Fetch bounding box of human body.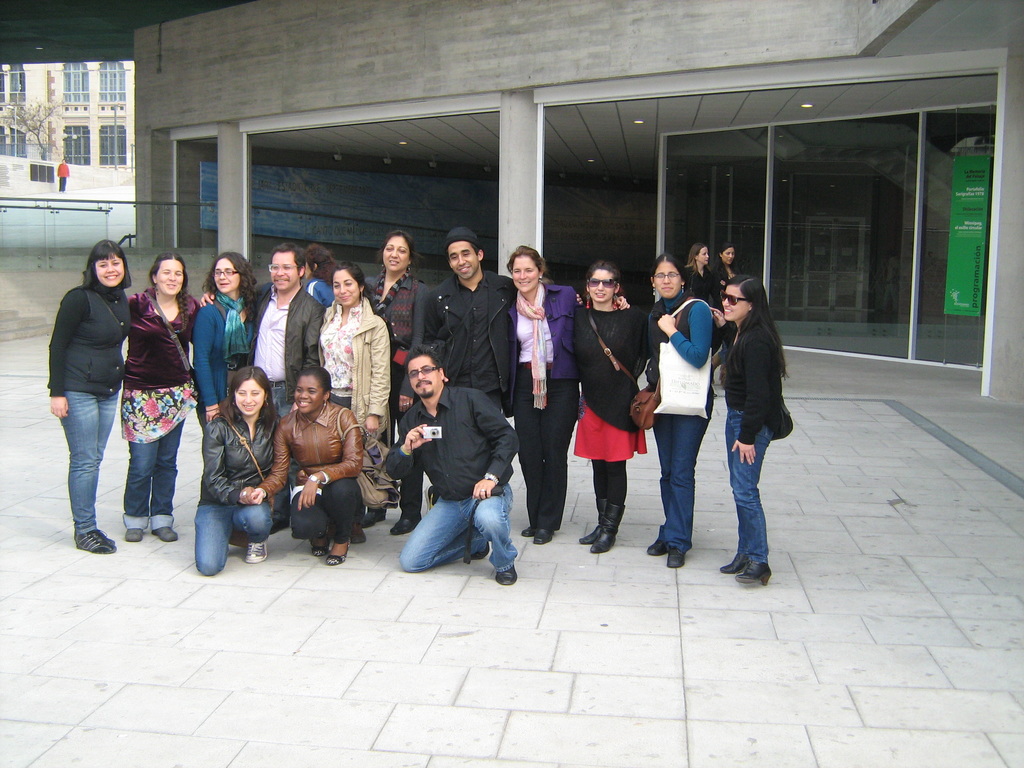
Bbox: [248, 240, 324, 436].
